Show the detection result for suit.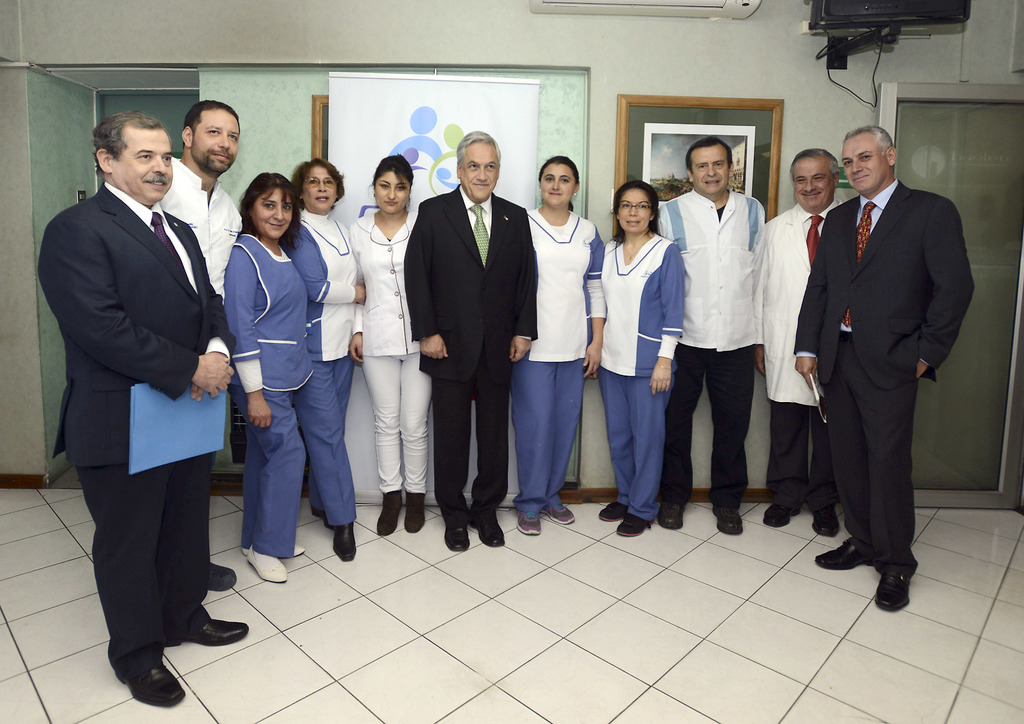
794:179:977:584.
